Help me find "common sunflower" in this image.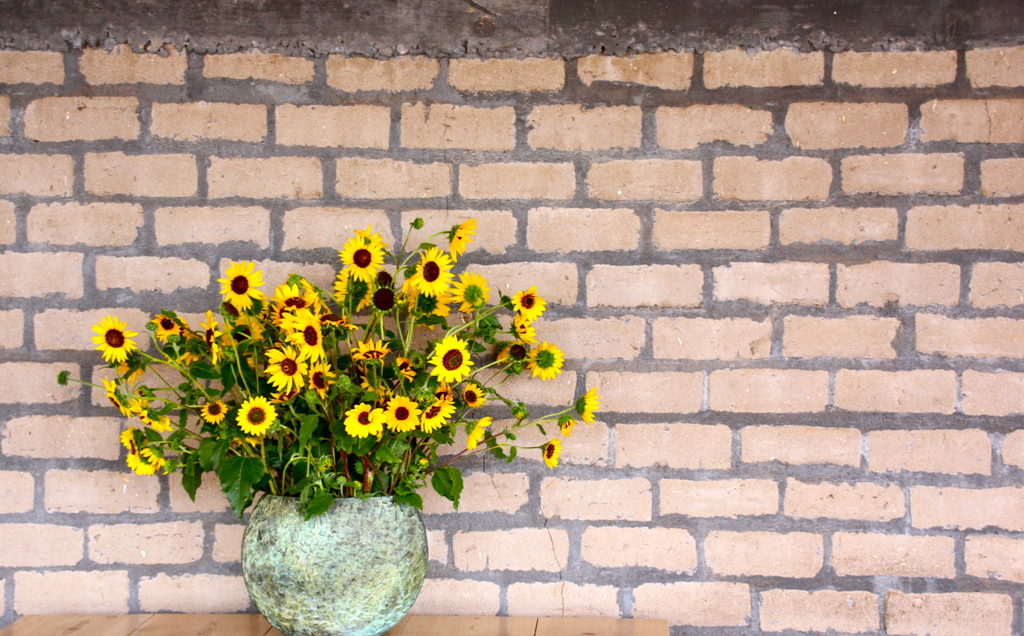
Found it: 339:233:383:284.
